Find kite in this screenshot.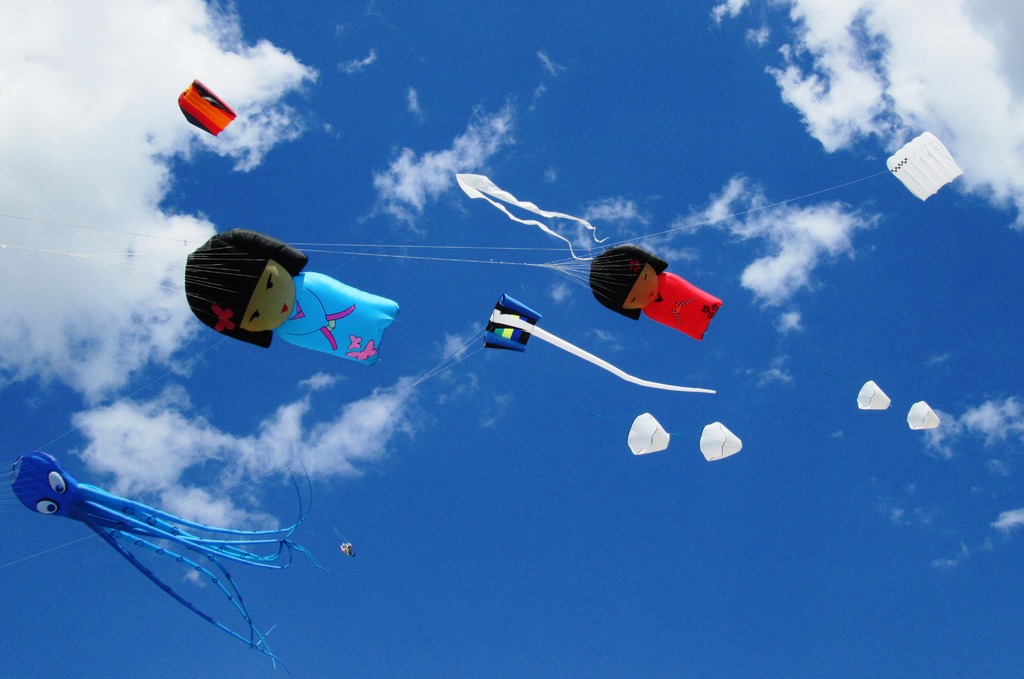
The bounding box for kite is rect(626, 412, 673, 461).
